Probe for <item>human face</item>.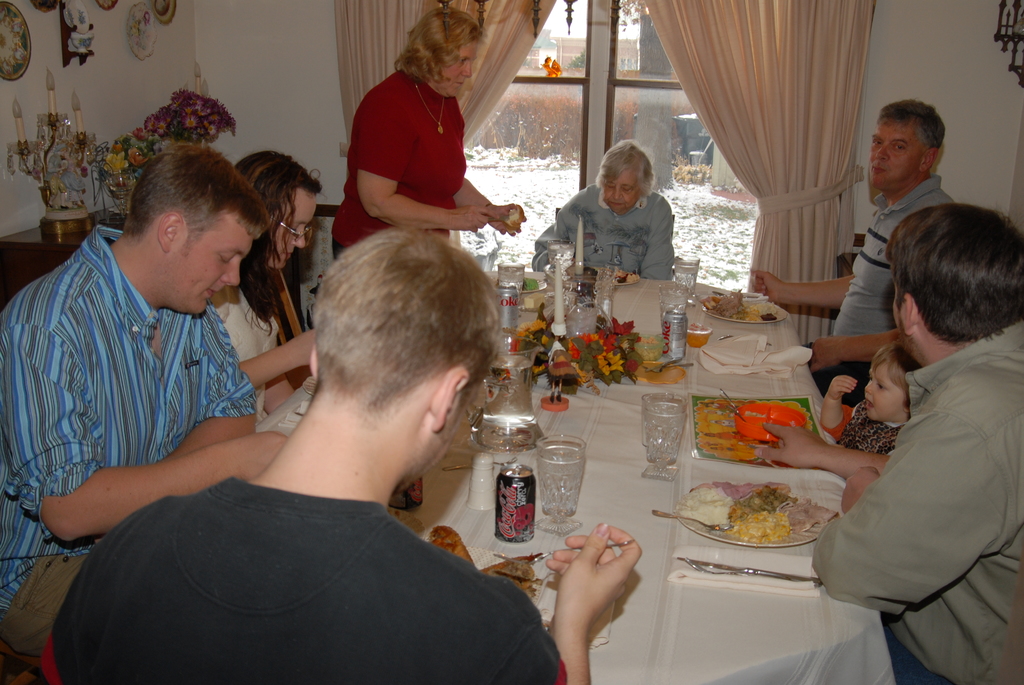
Probe result: {"left": 170, "top": 219, "right": 237, "bottom": 311}.
